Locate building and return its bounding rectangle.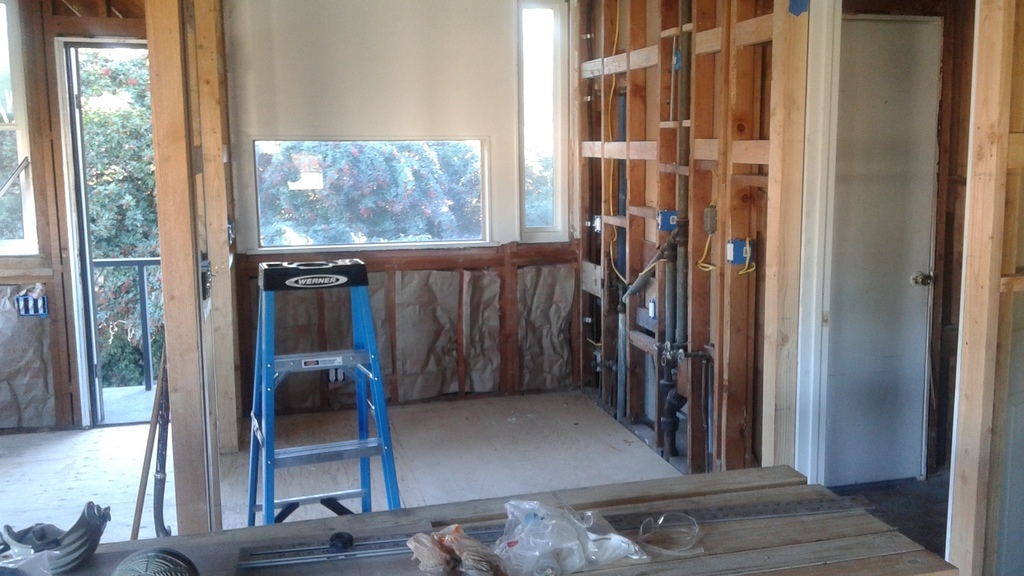
crop(0, 0, 1023, 575).
